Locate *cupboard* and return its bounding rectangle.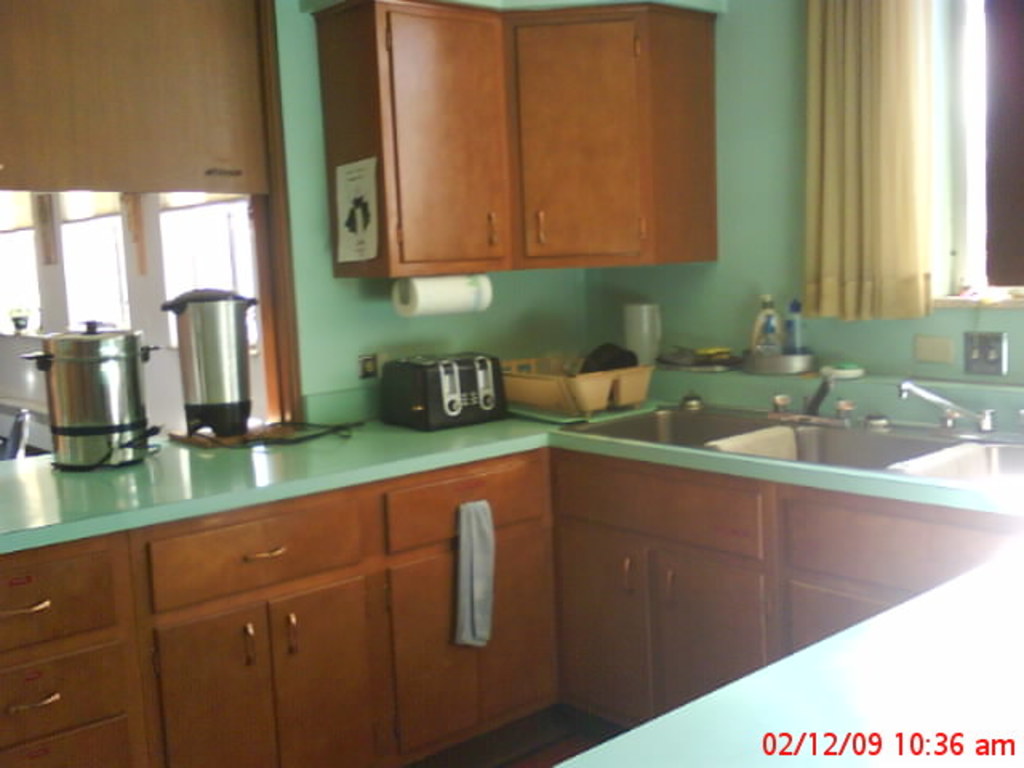
(left=325, top=11, right=728, bottom=291).
